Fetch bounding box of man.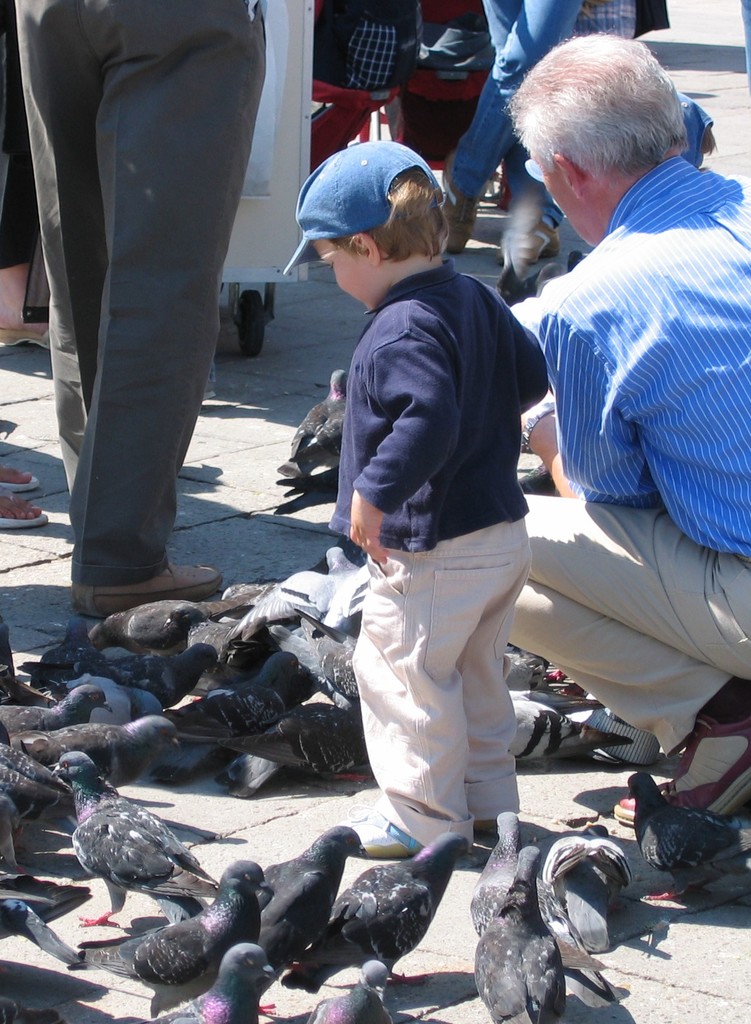
Bbox: (left=10, top=0, right=268, bottom=632).
